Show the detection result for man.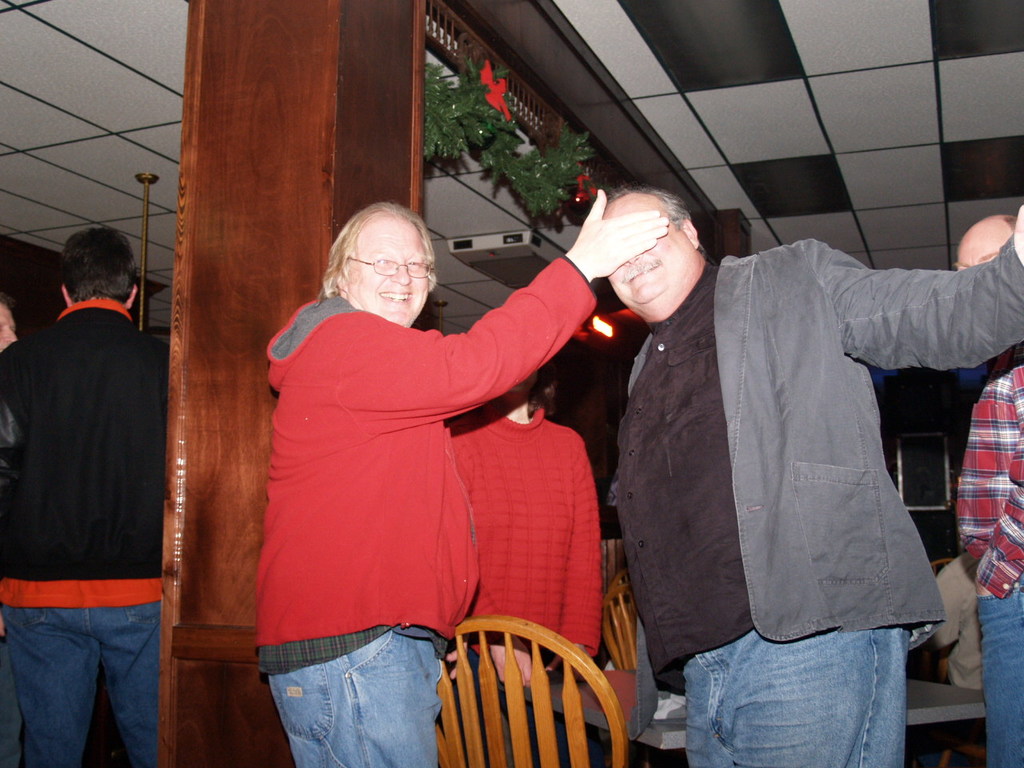
(591, 176, 1023, 767).
